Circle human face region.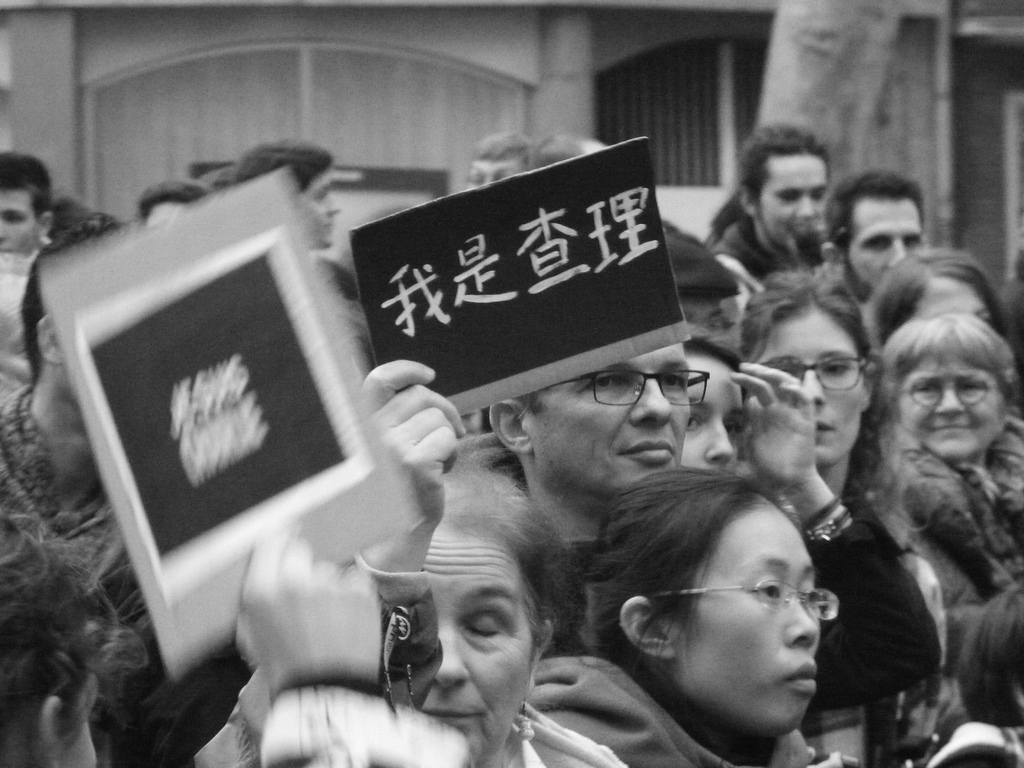
Region: (left=756, top=149, right=829, bottom=242).
